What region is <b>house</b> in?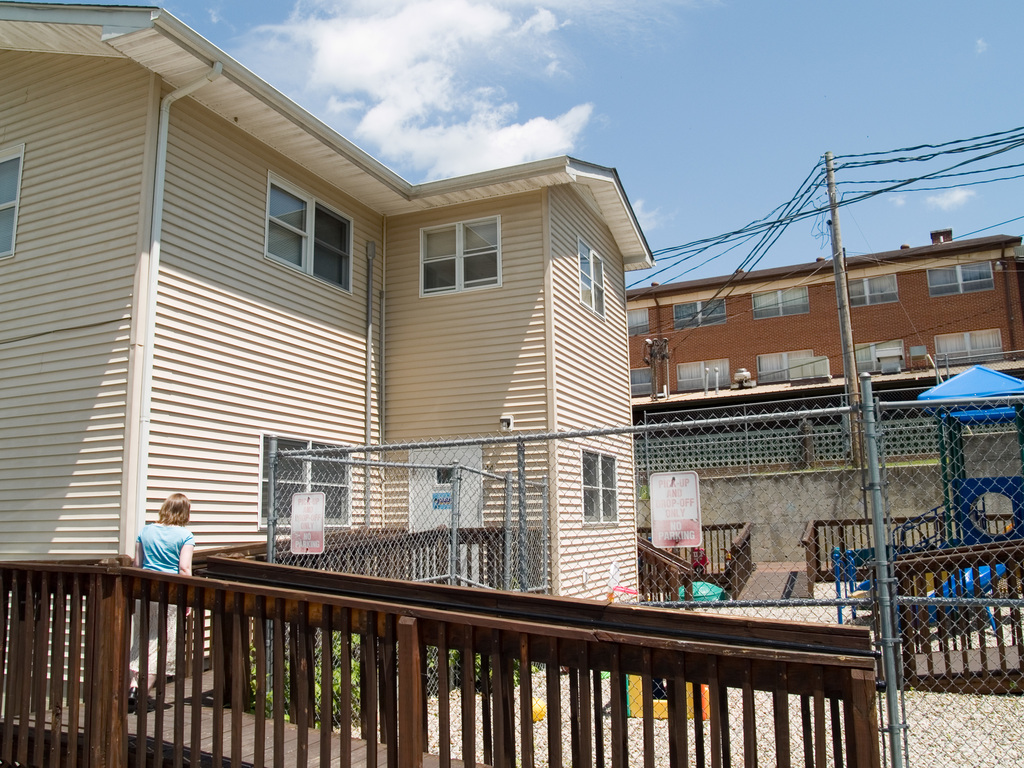
region(629, 361, 1023, 431).
